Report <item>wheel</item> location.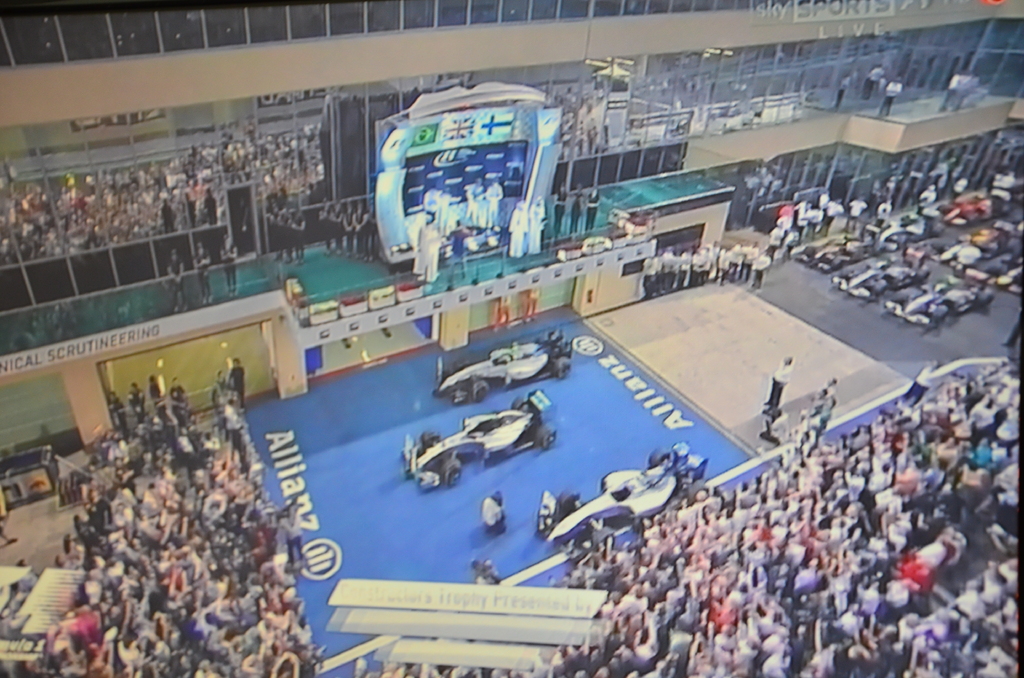
Report: detection(975, 287, 998, 307).
